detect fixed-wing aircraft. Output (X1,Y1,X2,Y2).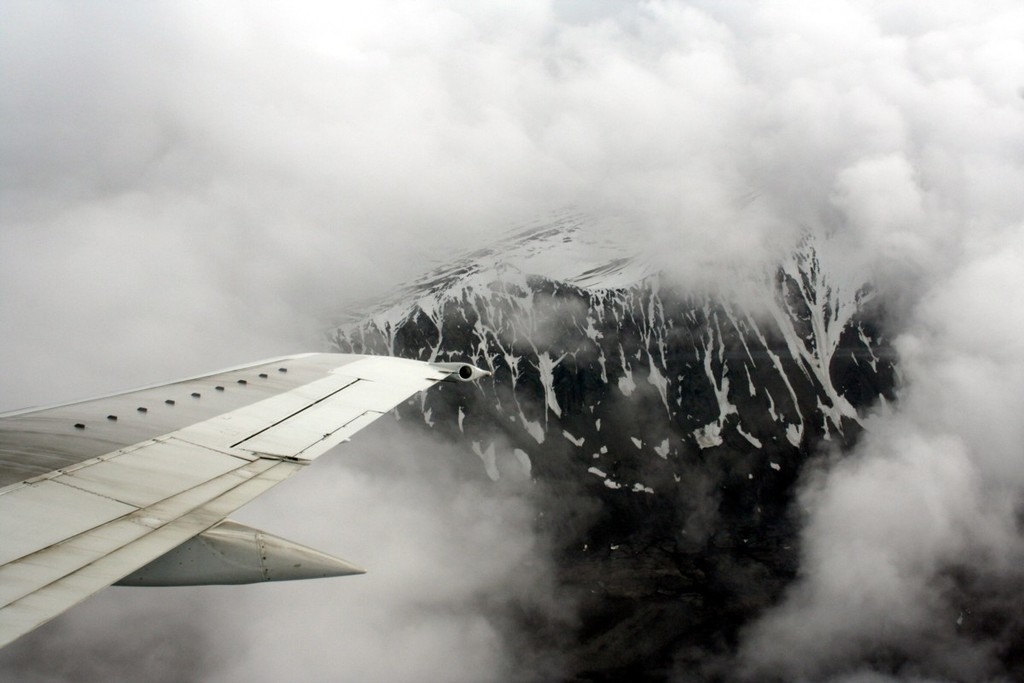
(0,345,487,656).
